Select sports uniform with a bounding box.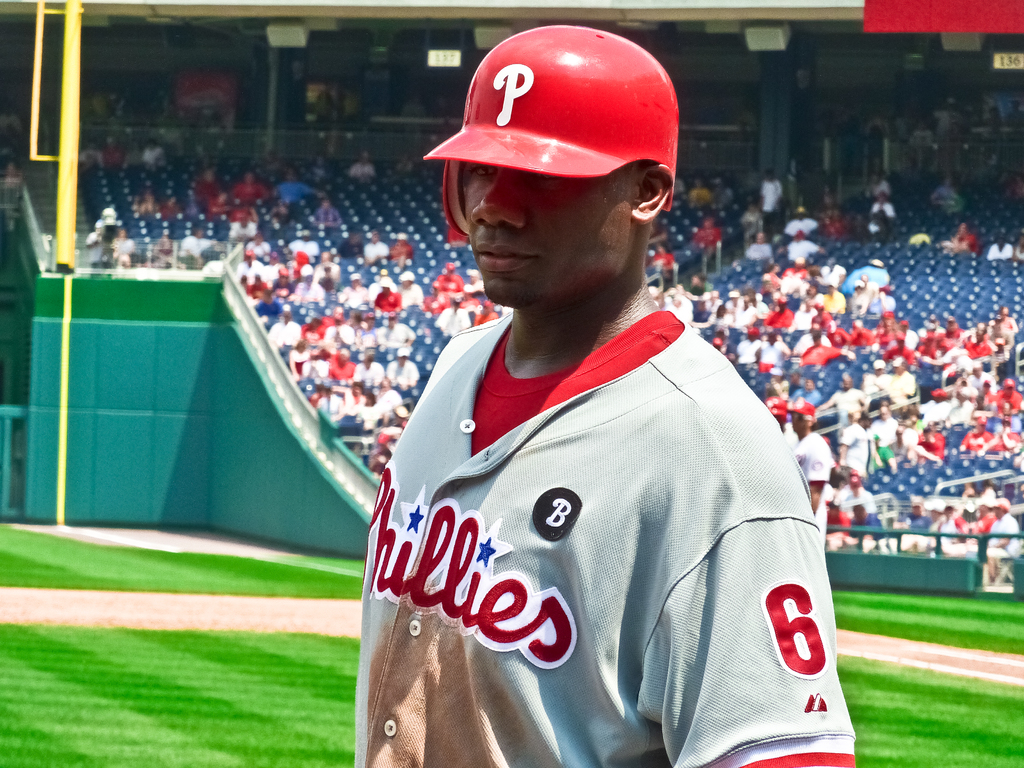
bbox=[348, 311, 867, 767].
